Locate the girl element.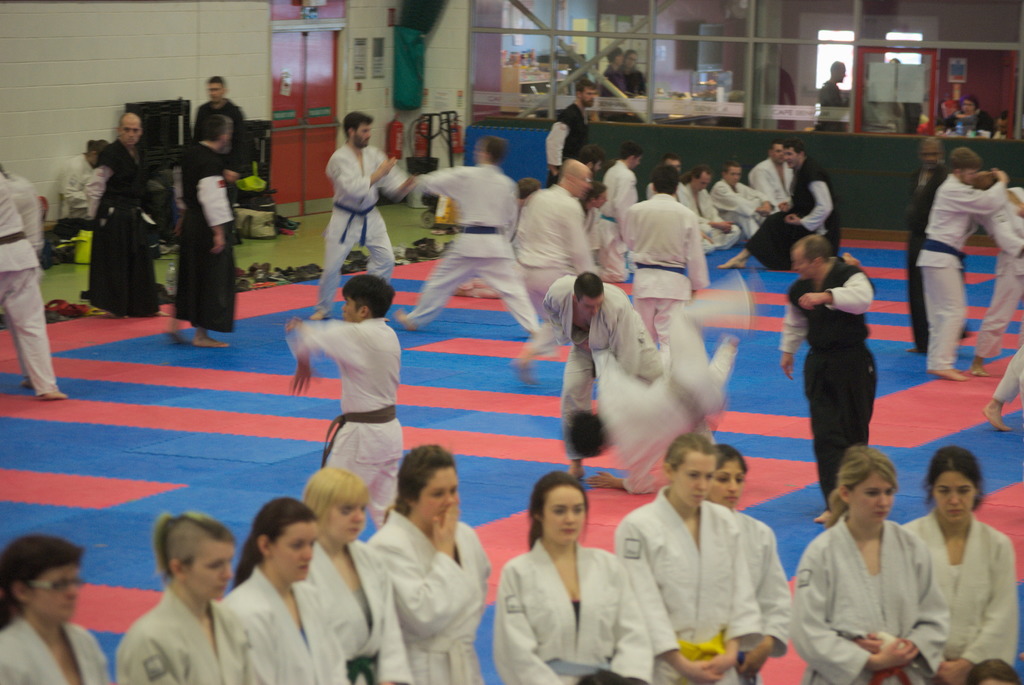
Element bbox: (372,442,492,684).
